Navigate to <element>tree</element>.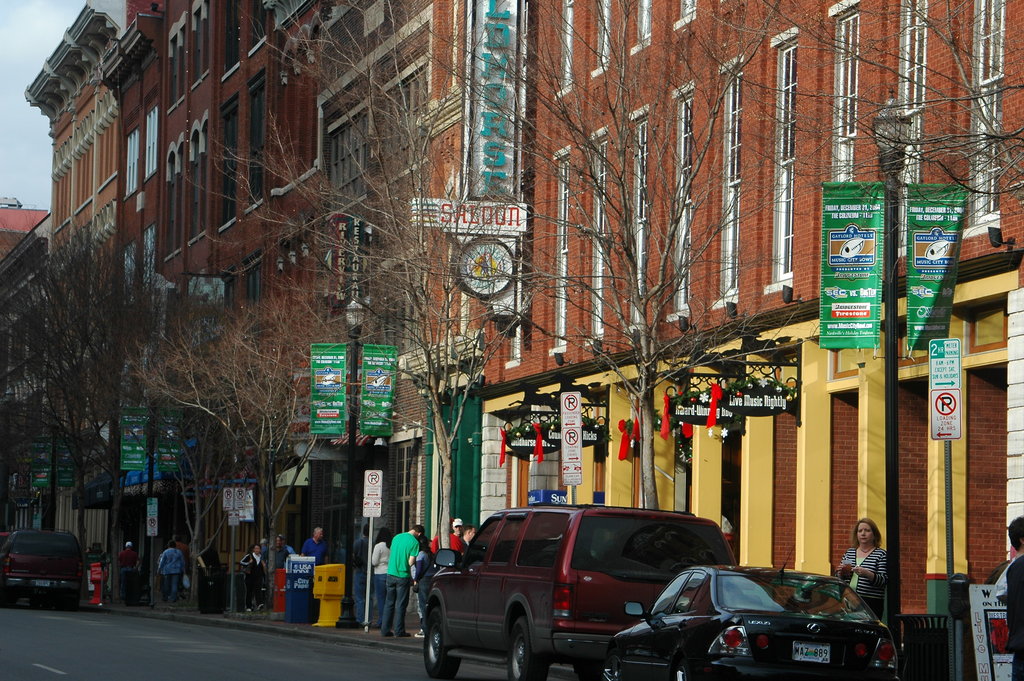
Navigation target: BBox(147, 289, 345, 617).
